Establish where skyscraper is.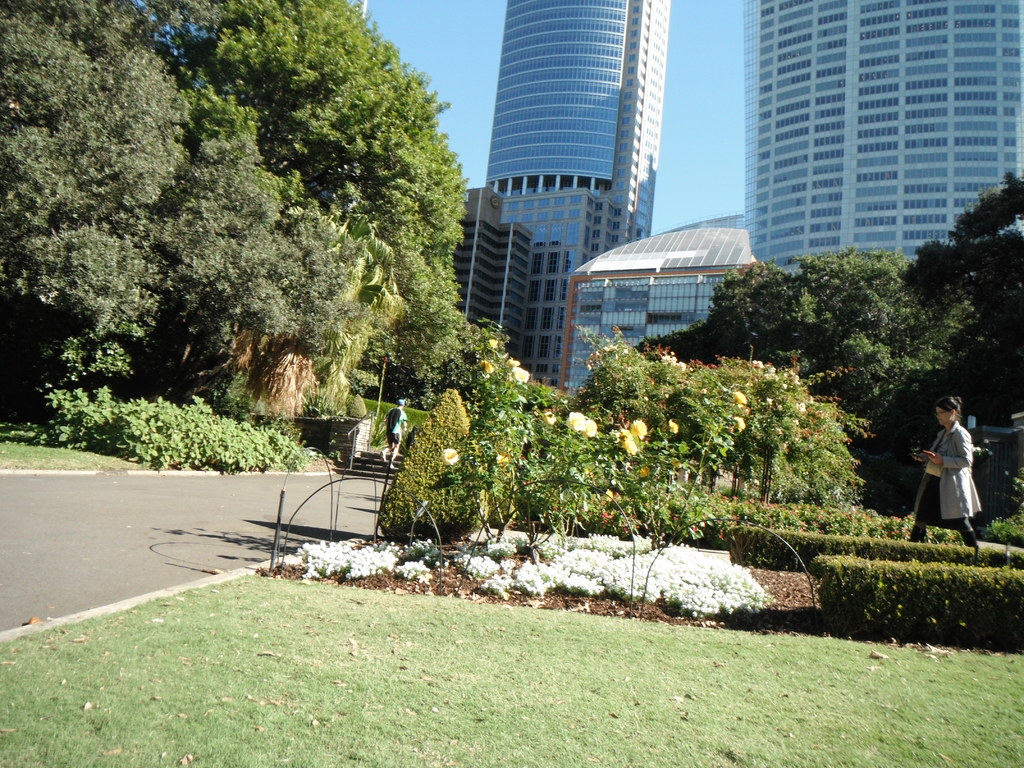
Established at <region>744, 0, 1012, 331</region>.
